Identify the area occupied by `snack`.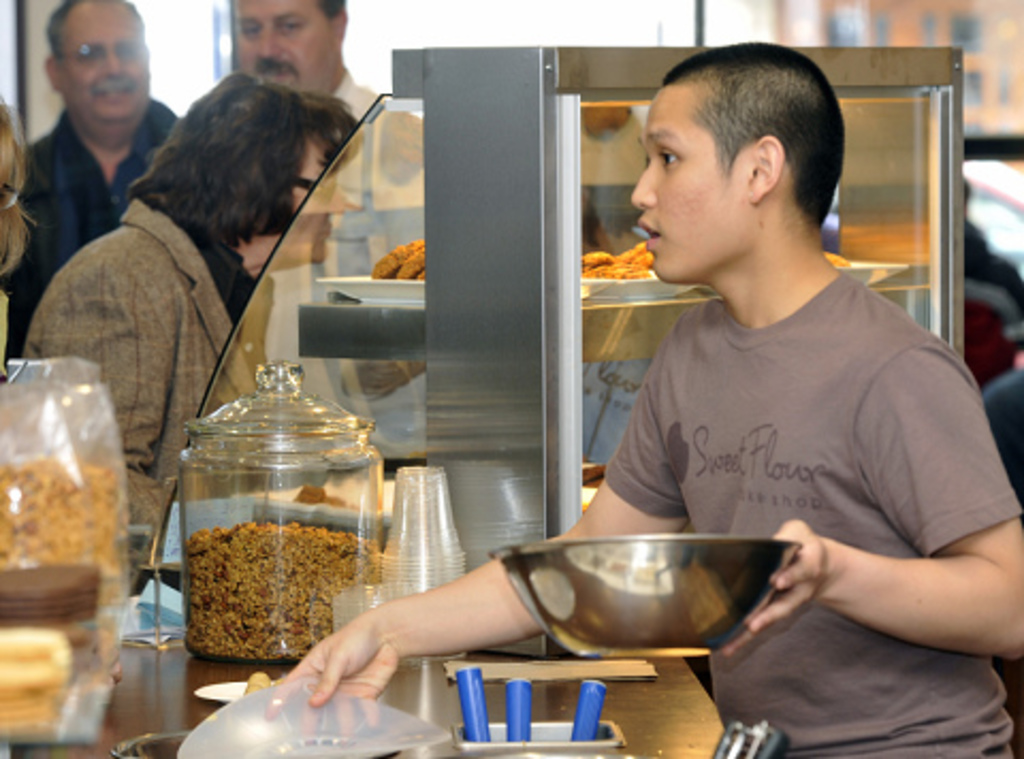
Area: 177, 522, 384, 650.
